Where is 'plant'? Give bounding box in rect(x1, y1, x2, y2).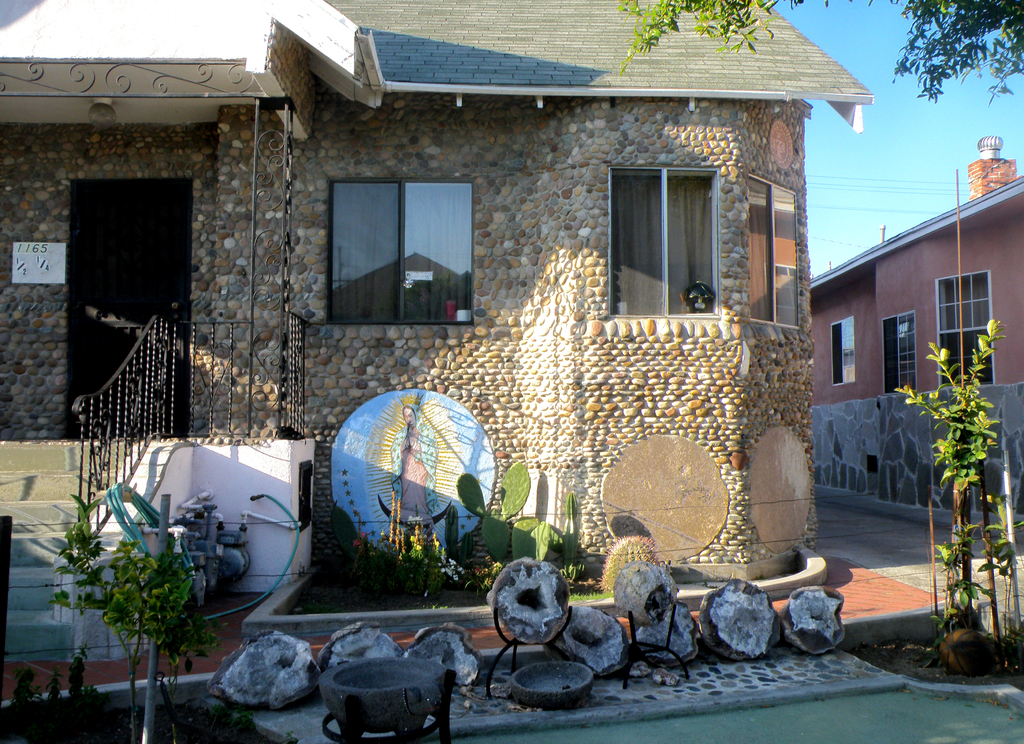
rect(554, 492, 598, 587).
